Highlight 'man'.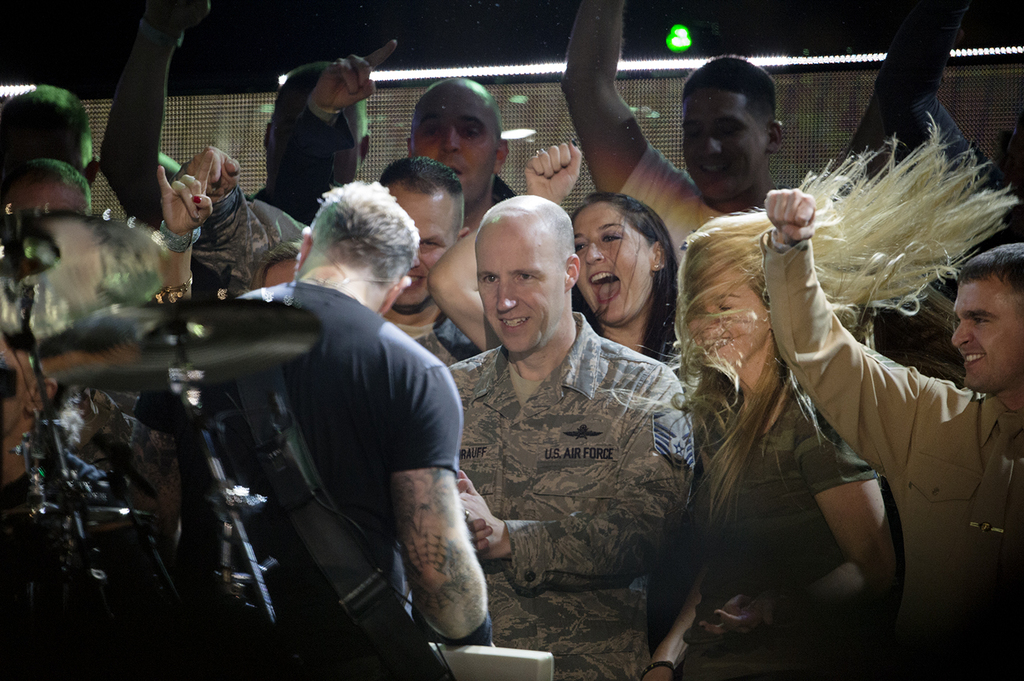
Highlighted region: Rect(102, 0, 309, 301).
